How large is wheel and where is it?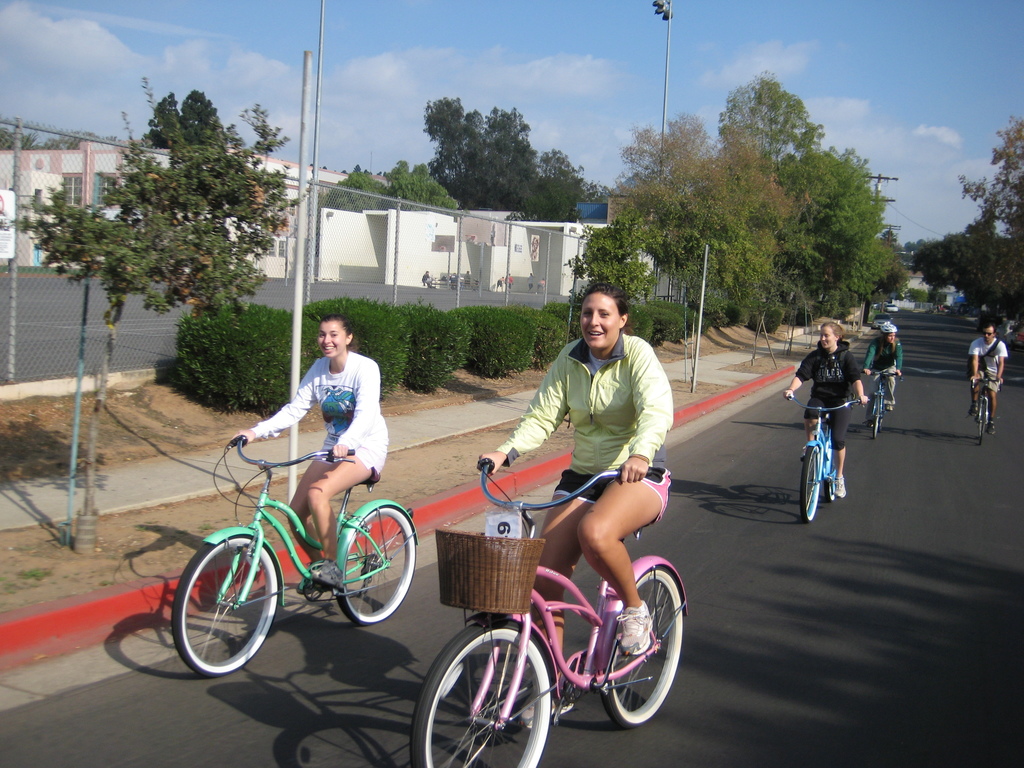
Bounding box: <bbox>976, 399, 993, 445</bbox>.
